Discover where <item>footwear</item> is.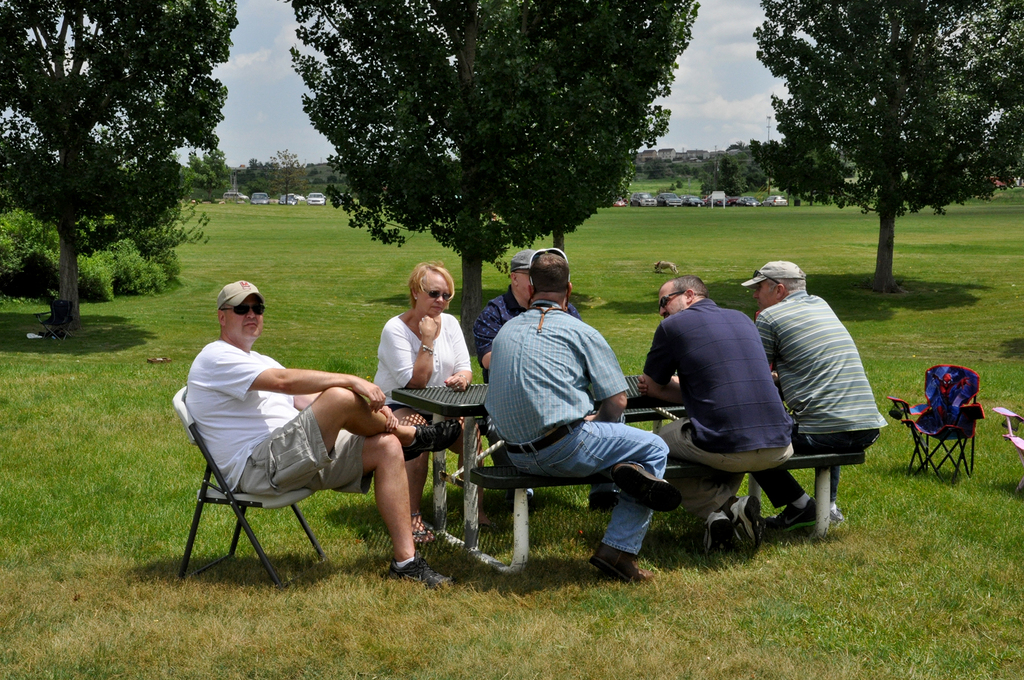
Discovered at 694:511:732:563.
